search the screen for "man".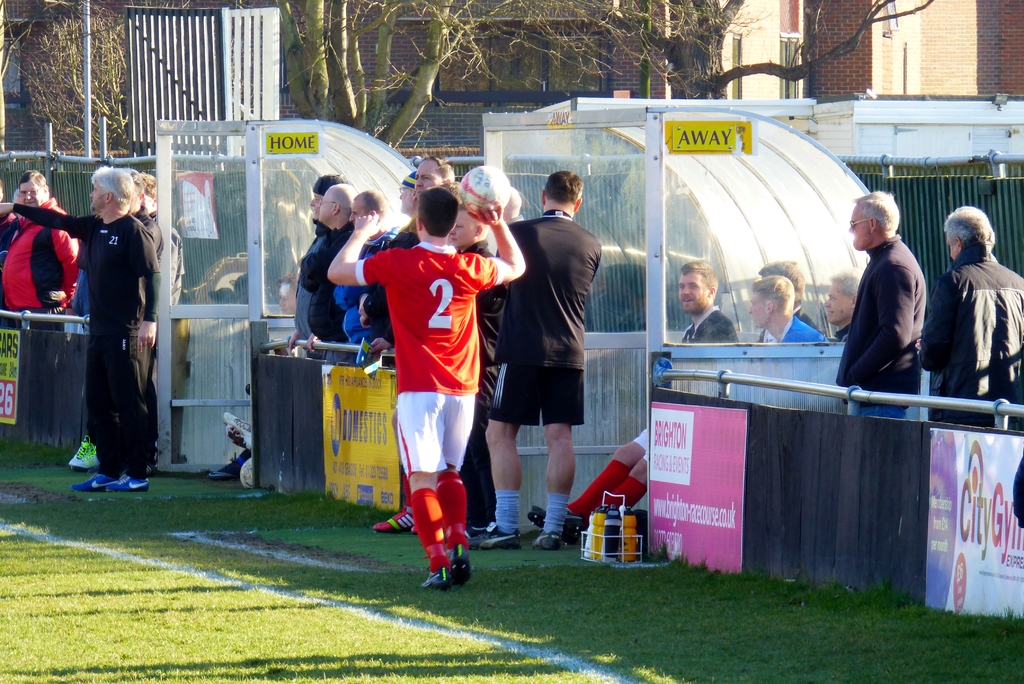
Found at bbox=[843, 205, 960, 404].
